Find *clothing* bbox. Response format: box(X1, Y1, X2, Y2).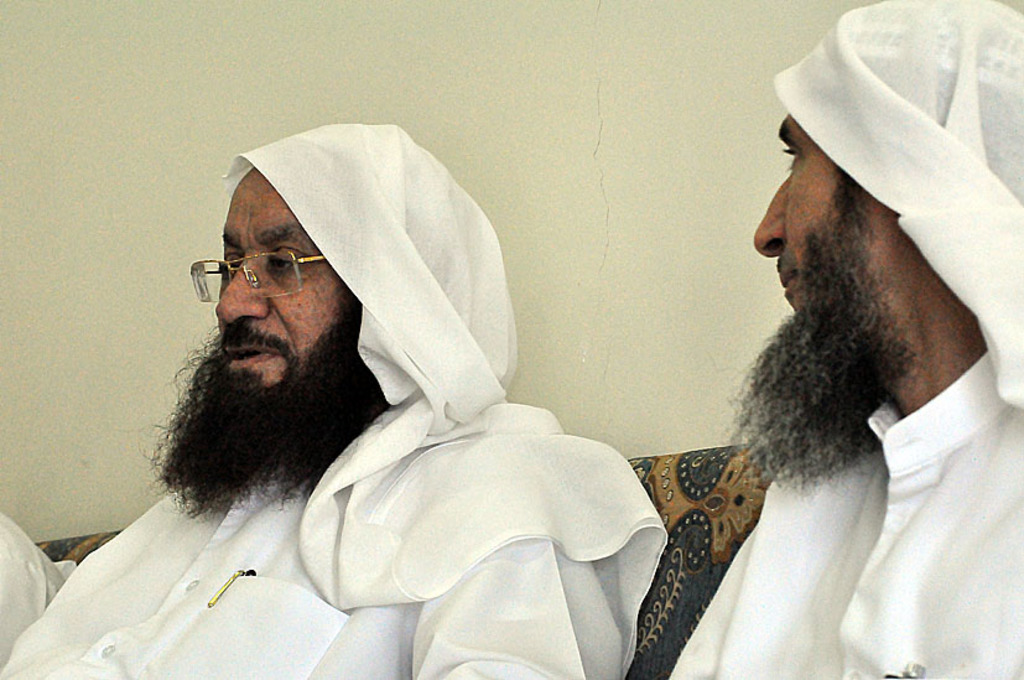
box(0, 515, 72, 660).
